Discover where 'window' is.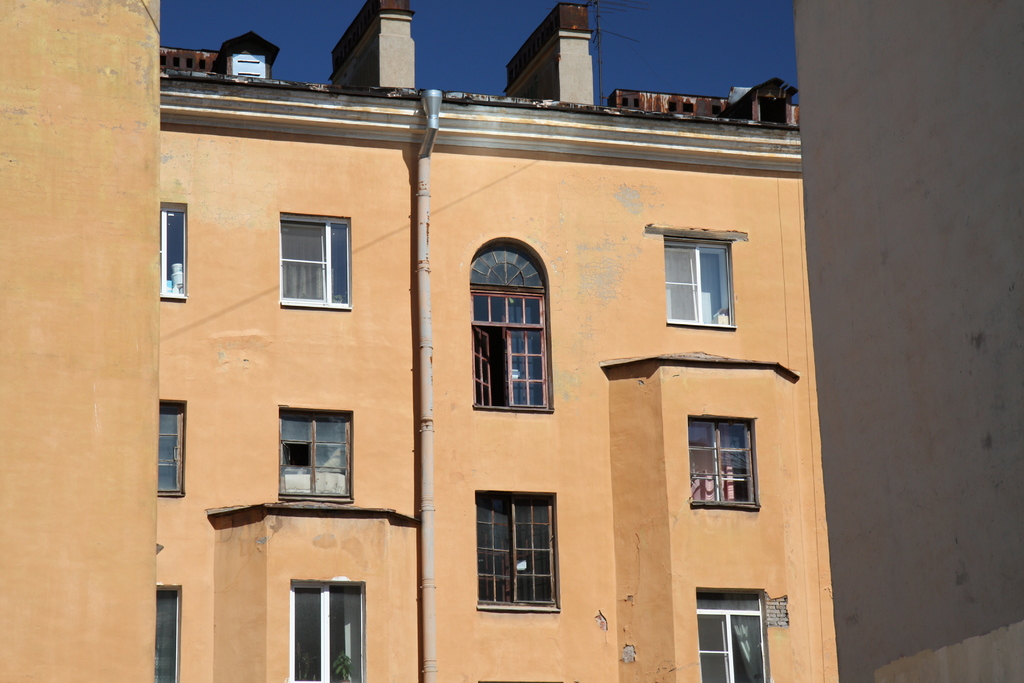
Discovered at select_region(294, 582, 358, 682).
